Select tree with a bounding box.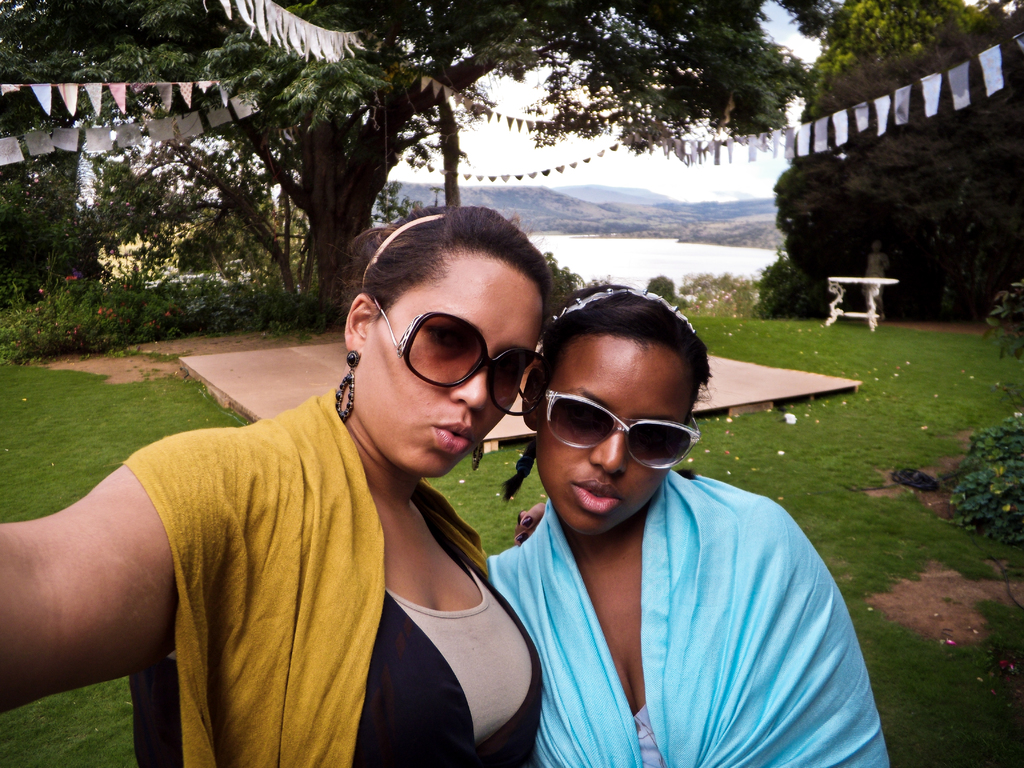
x1=777, y1=0, x2=1023, y2=328.
